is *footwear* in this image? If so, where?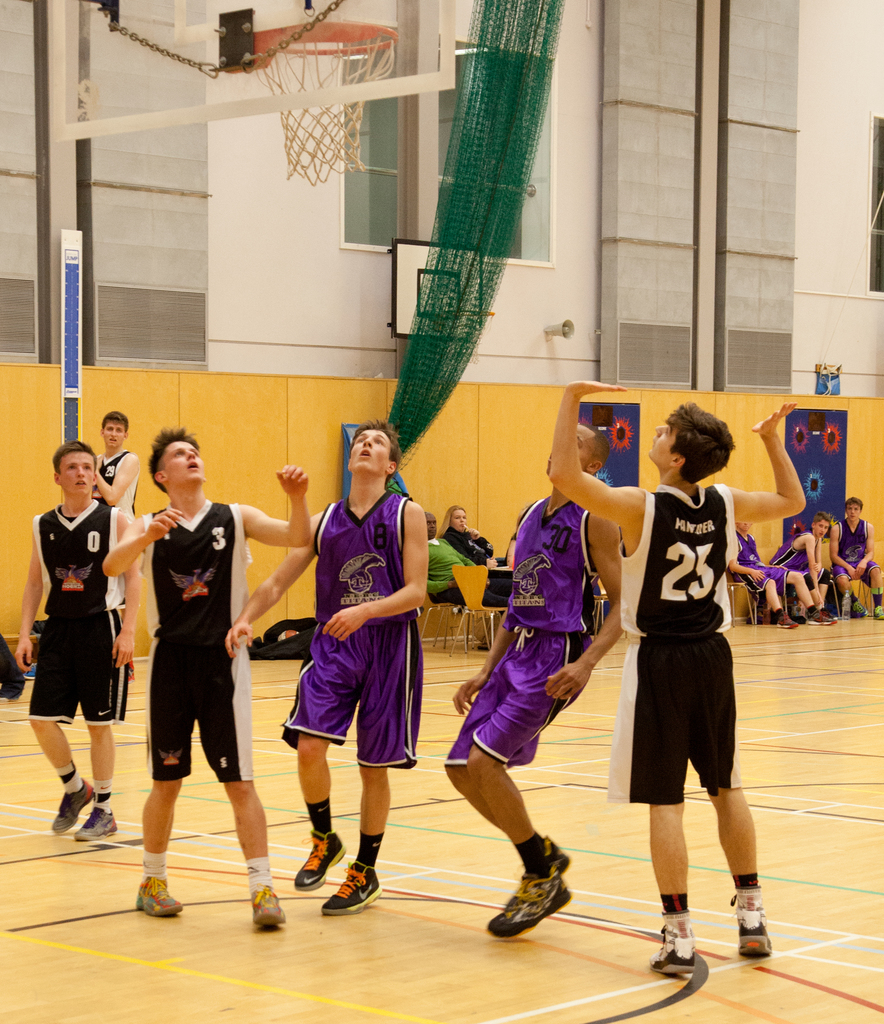
Yes, at [646,918,705,979].
